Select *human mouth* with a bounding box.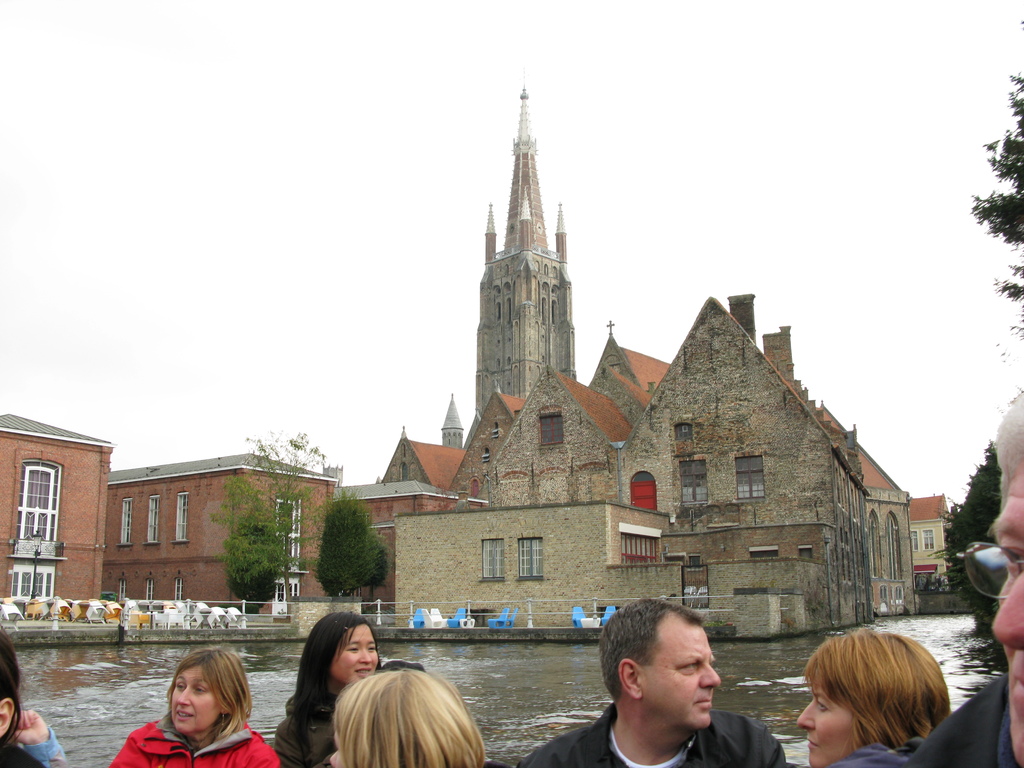
l=172, t=709, r=194, b=723.
